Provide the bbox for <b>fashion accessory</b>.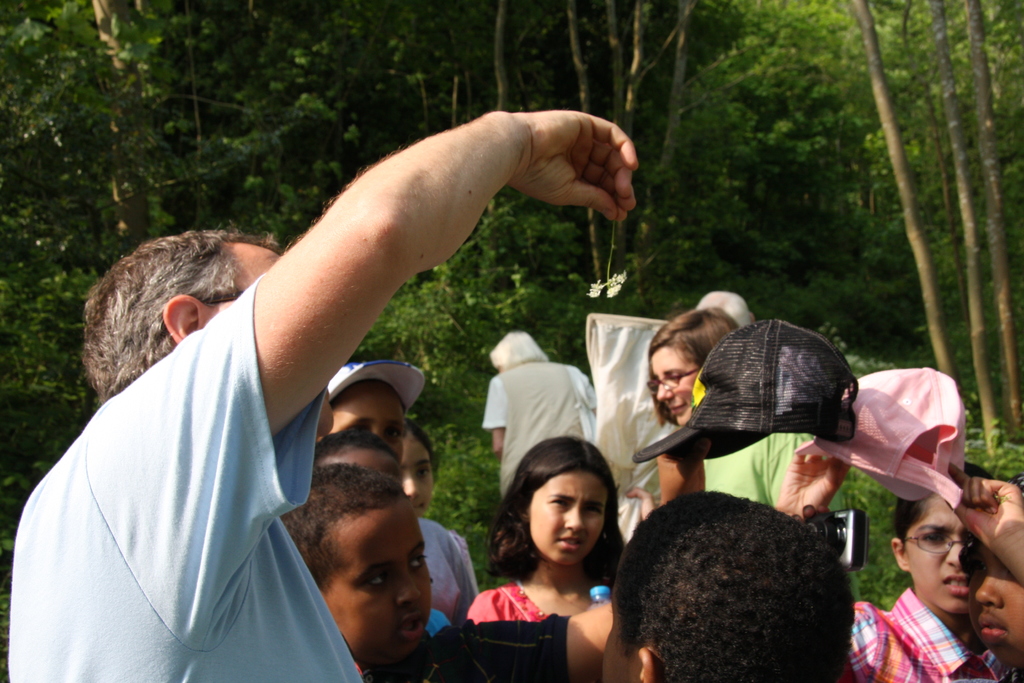
(632,315,856,470).
